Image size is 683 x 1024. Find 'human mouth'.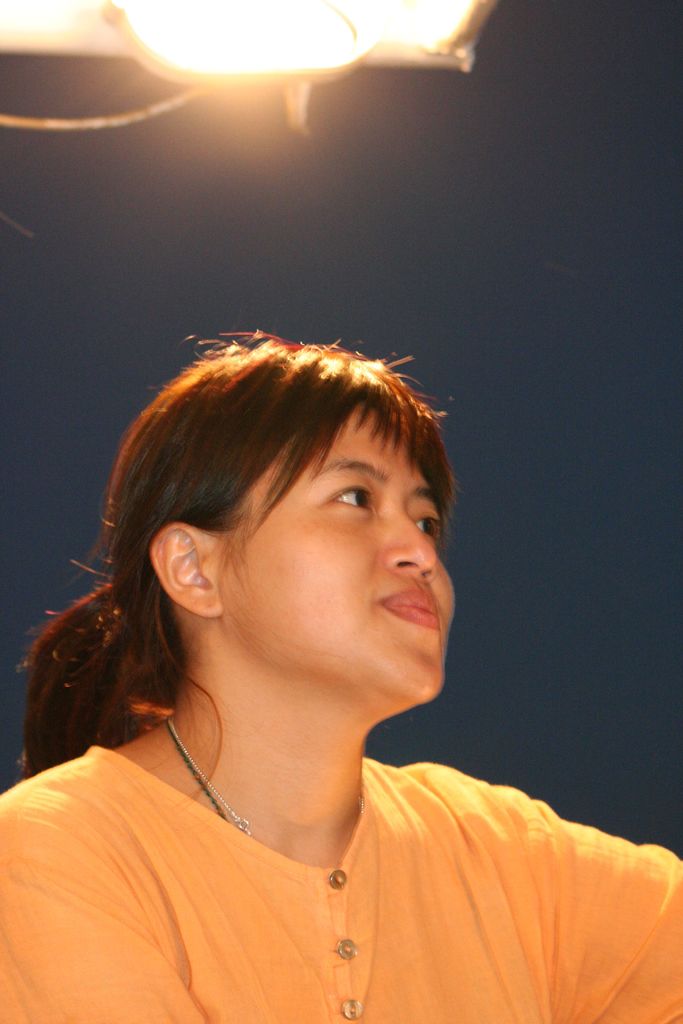
{"left": 387, "top": 584, "right": 448, "bottom": 635}.
